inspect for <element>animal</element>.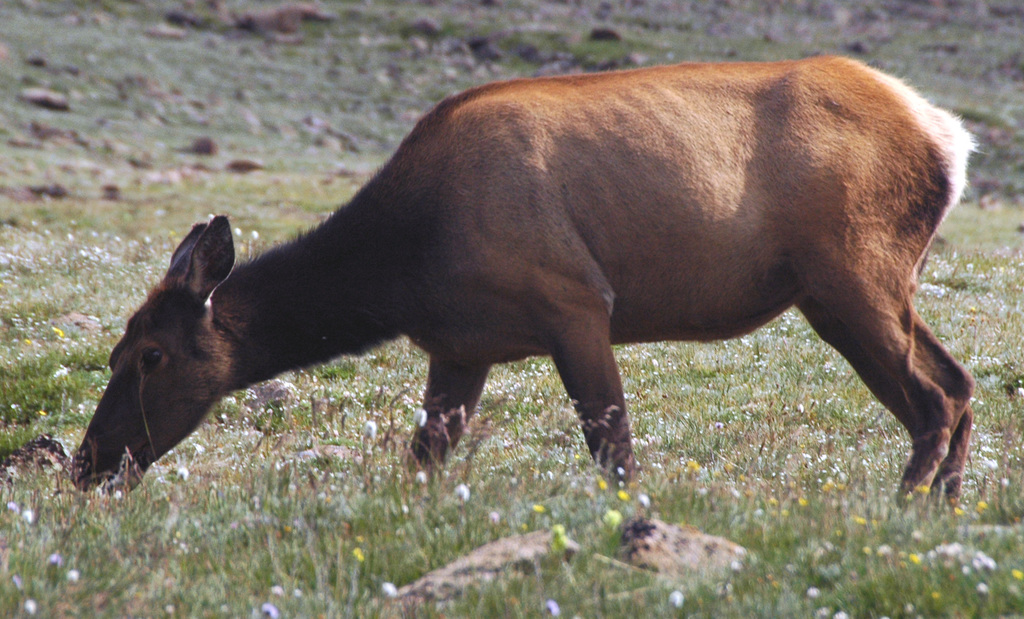
Inspection: select_region(72, 55, 981, 508).
